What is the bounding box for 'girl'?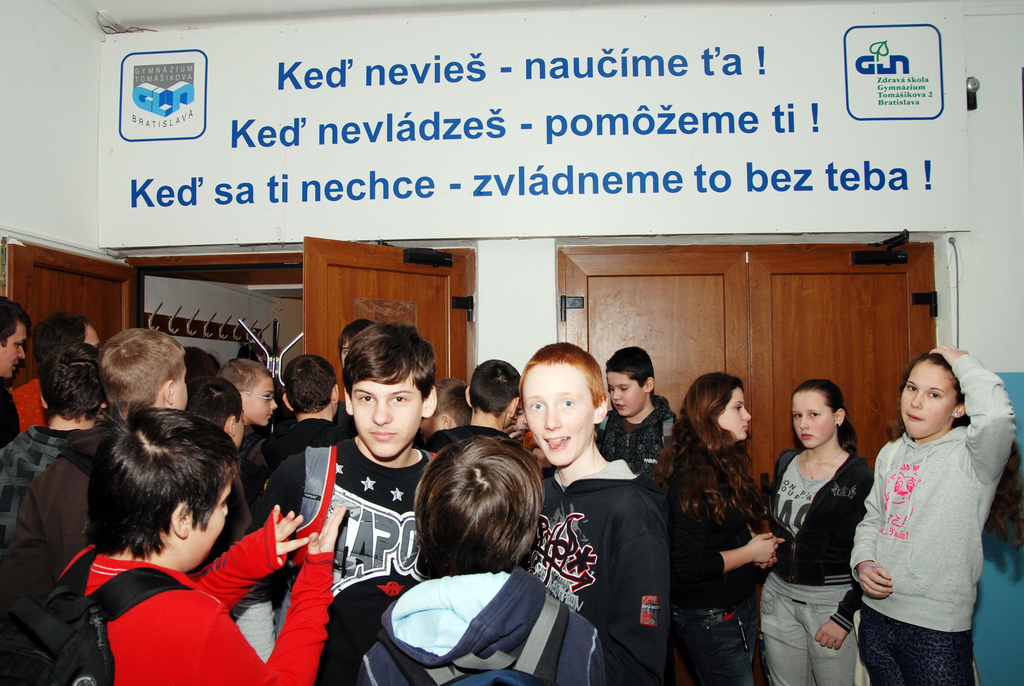
(left=662, top=377, right=785, bottom=685).
